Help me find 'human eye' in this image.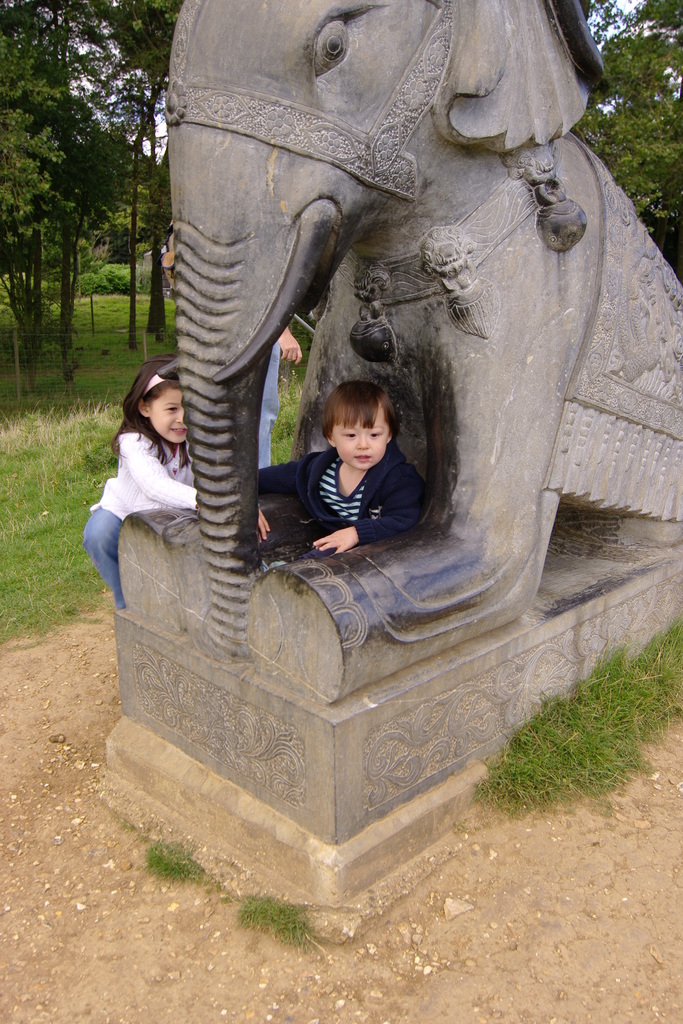
Found it: 164/404/180/413.
